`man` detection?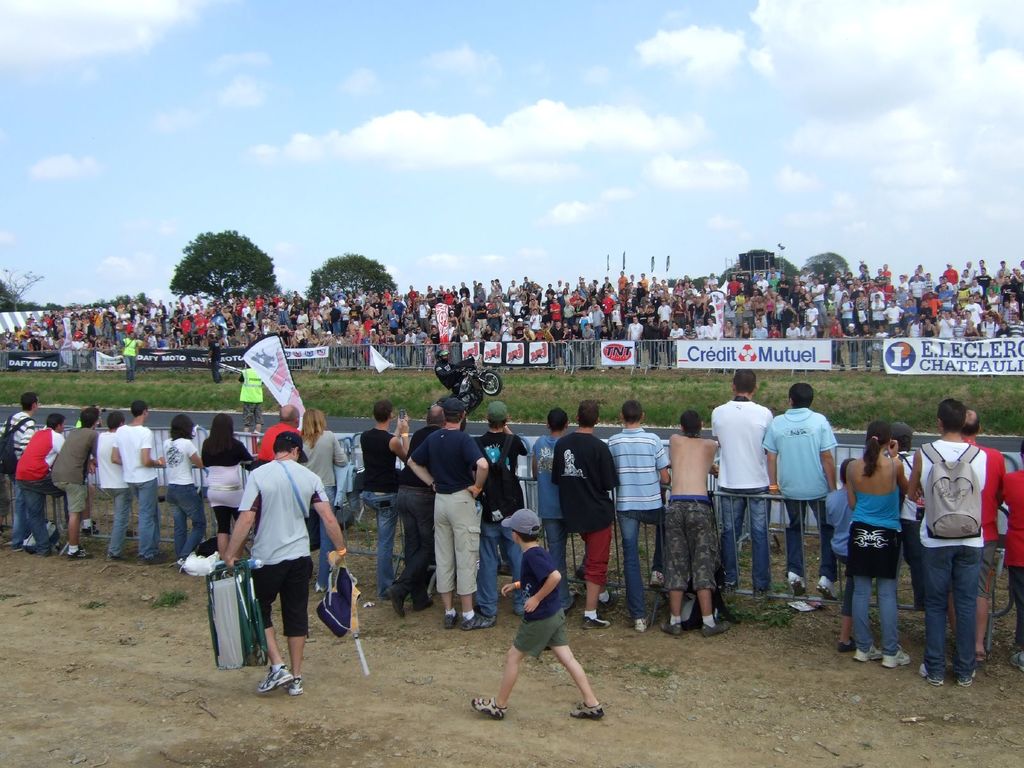
l=730, t=273, r=734, b=298
